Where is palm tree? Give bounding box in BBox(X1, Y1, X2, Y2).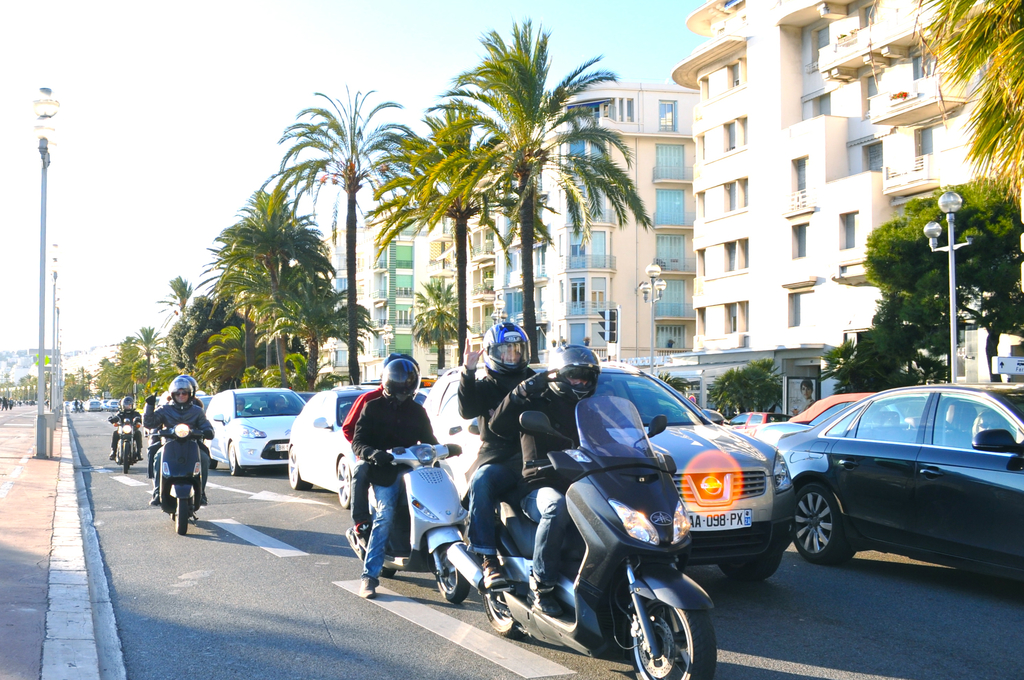
BBox(373, 118, 493, 417).
